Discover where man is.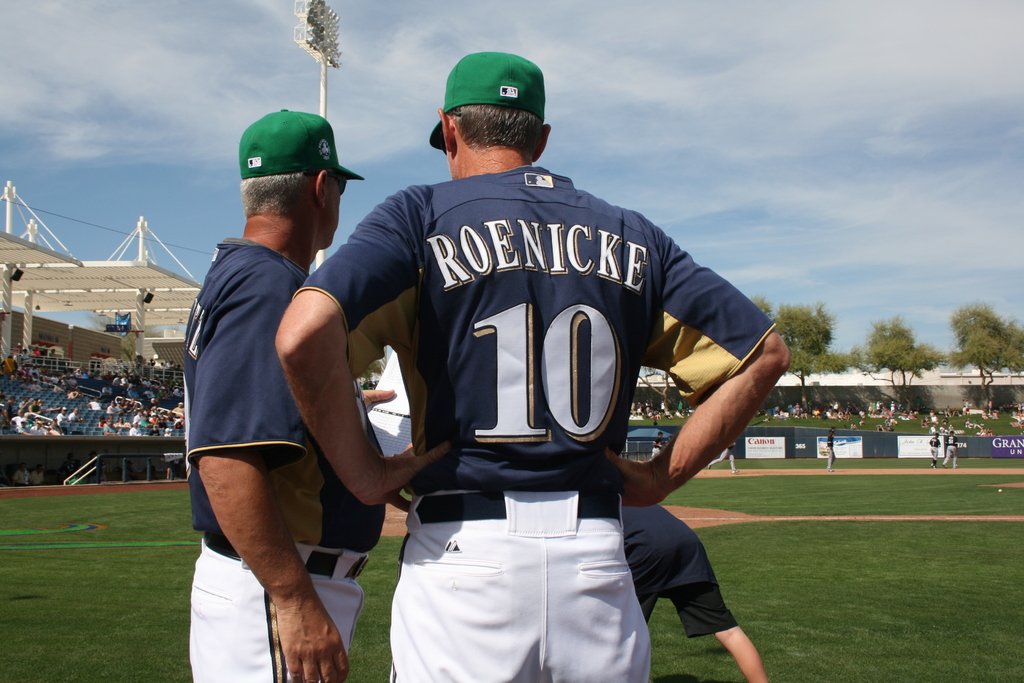
Discovered at left=619, top=501, right=769, bottom=682.
